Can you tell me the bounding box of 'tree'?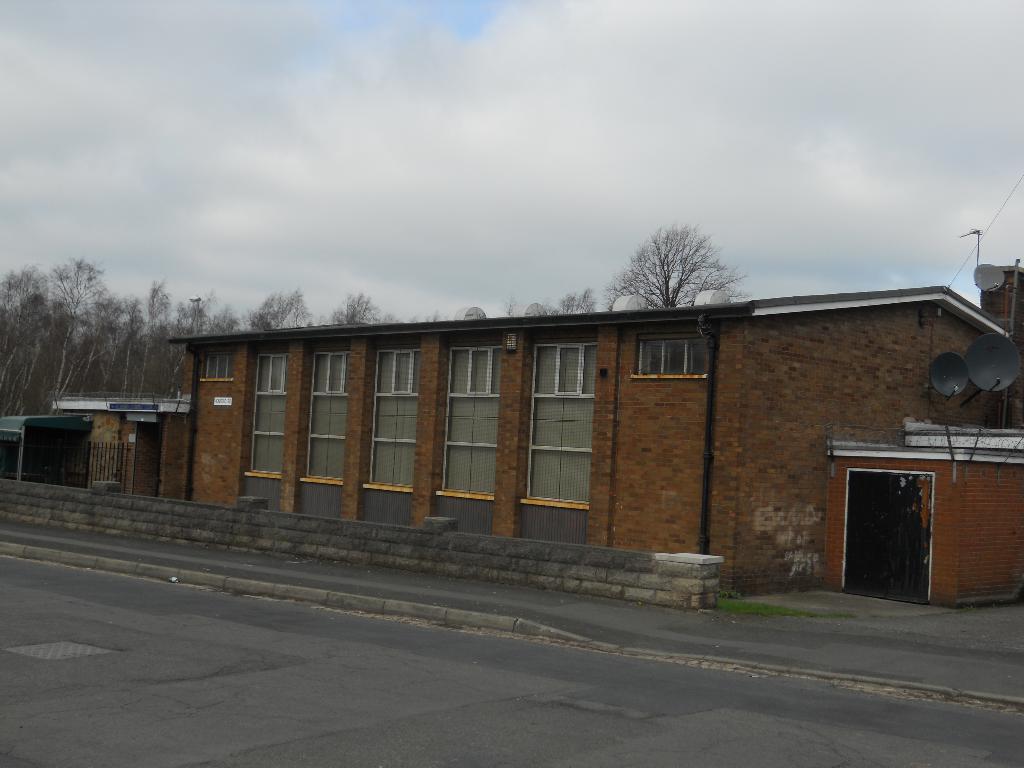
<bbox>83, 292, 145, 388</bbox>.
